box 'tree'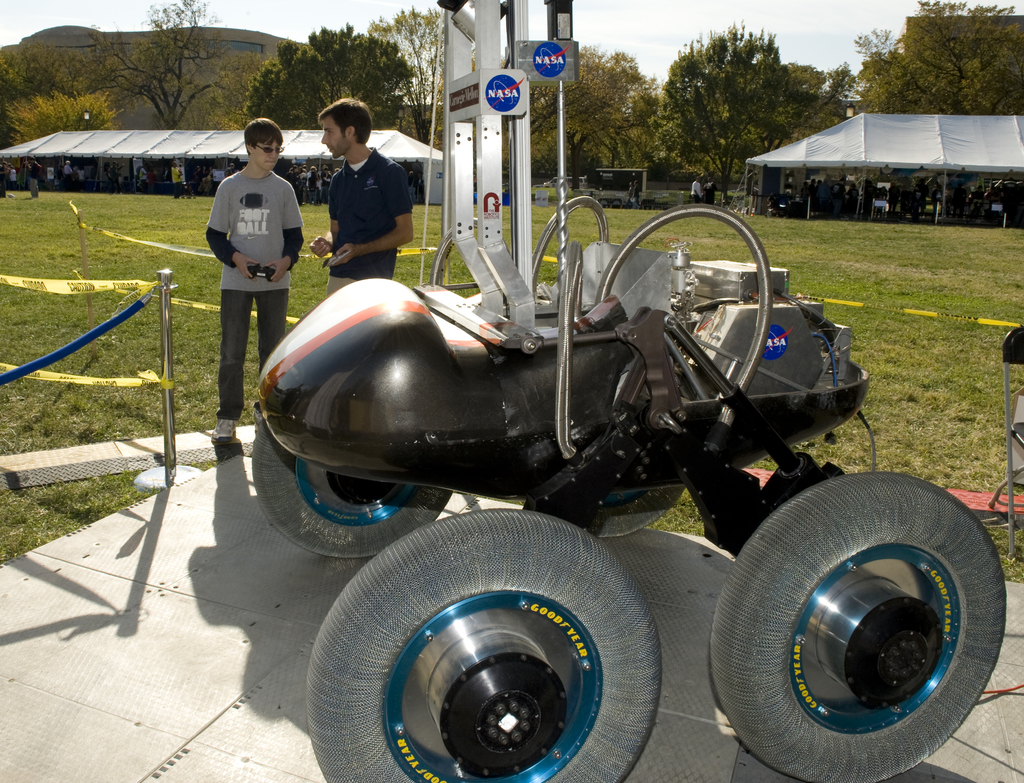
x1=0, y1=38, x2=74, y2=85
